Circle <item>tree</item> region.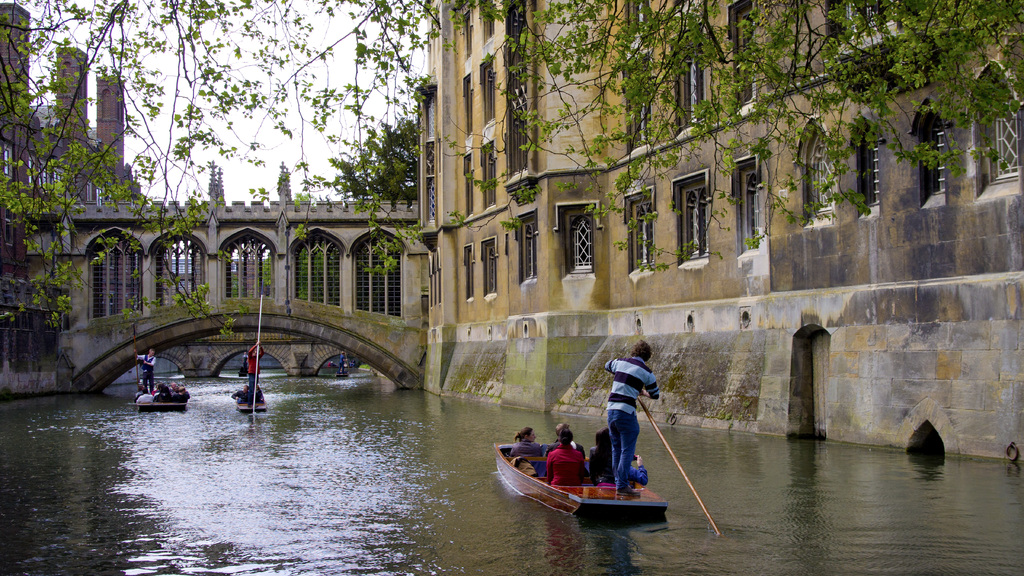
Region: [left=0, top=0, right=1023, bottom=347].
